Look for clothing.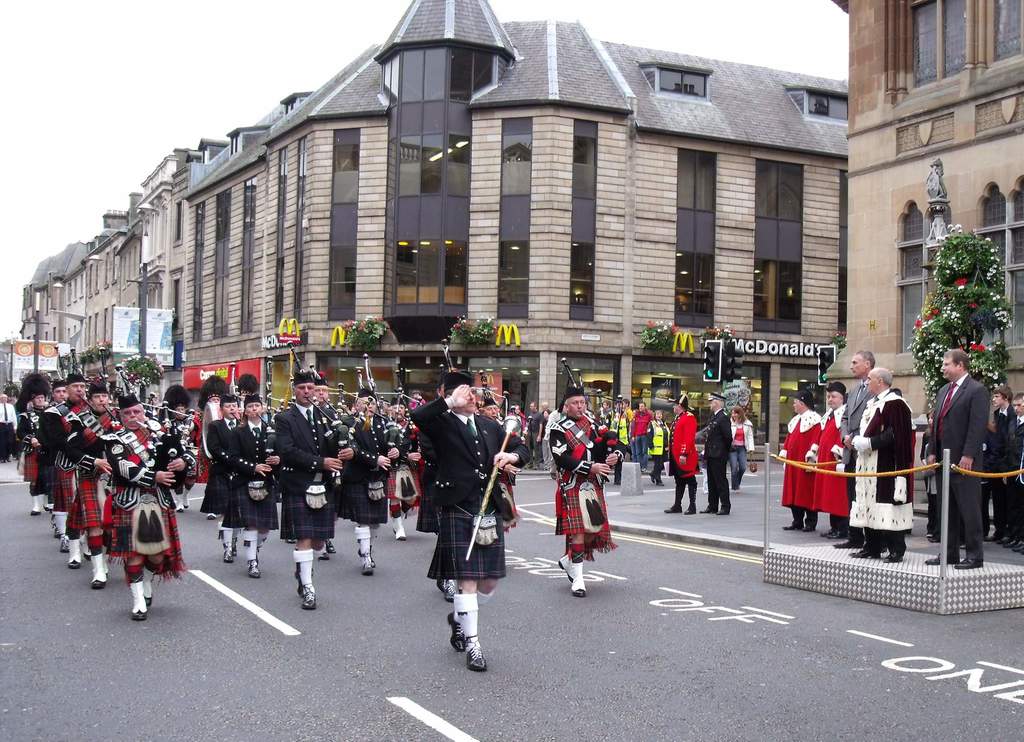
Found: BBox(705, 408, 728, 513).
